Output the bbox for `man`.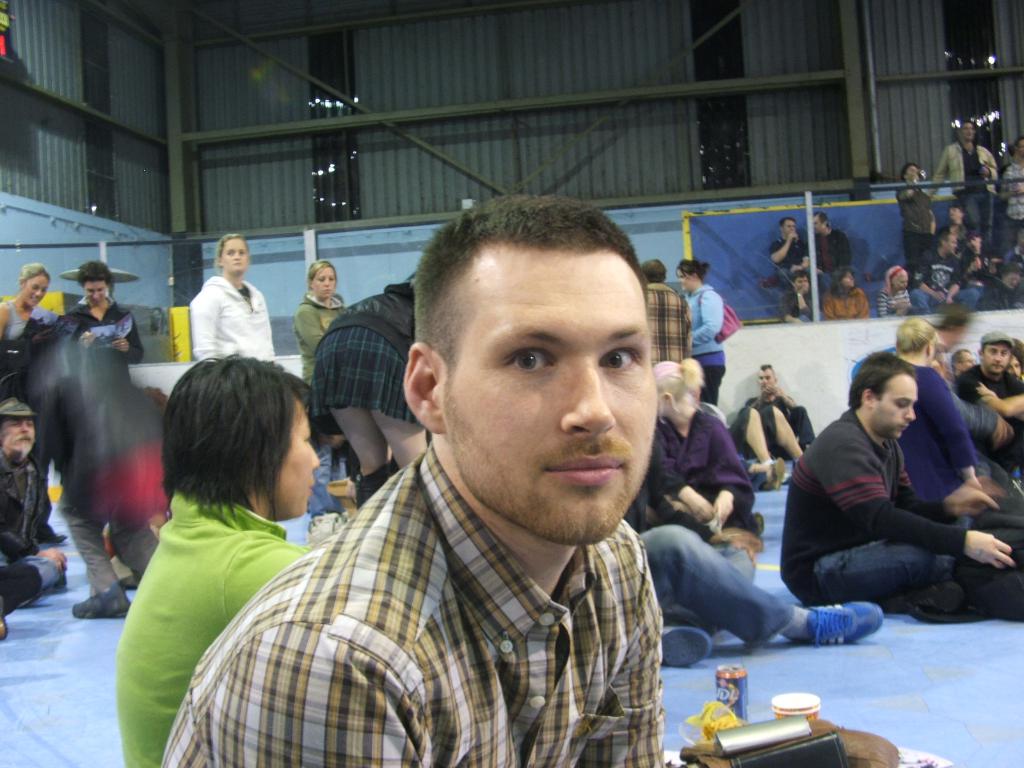
[x1=0, y1=397, x2=42, y2=564].
